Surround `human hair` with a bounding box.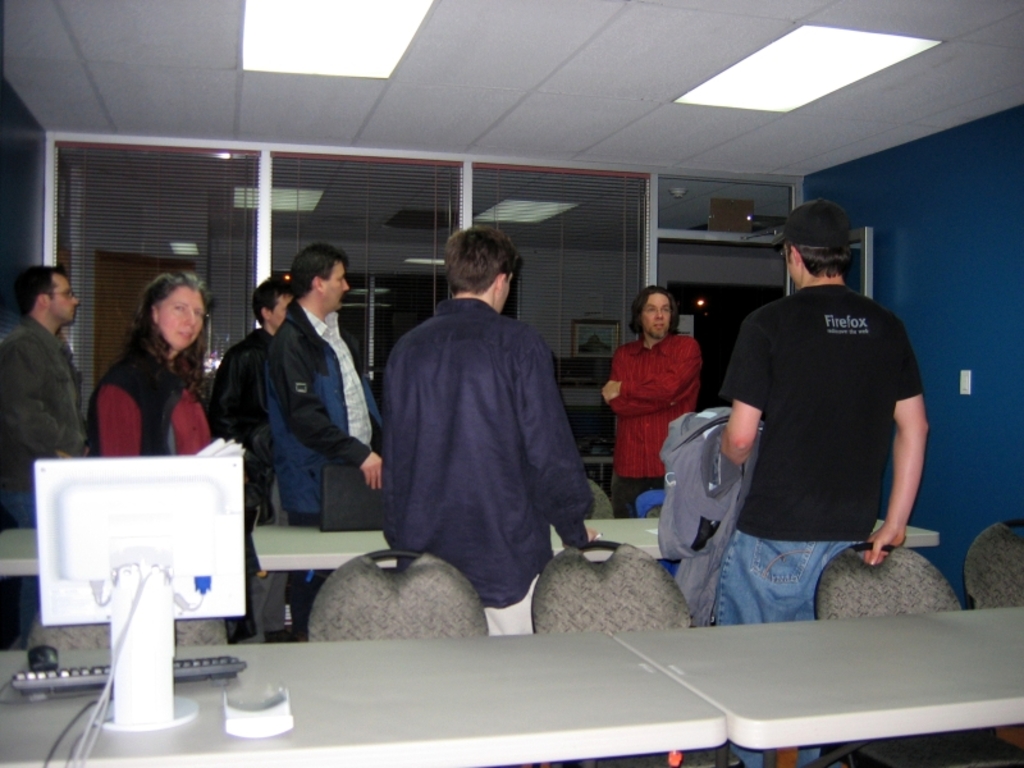
(787, 239, 850, 283).
